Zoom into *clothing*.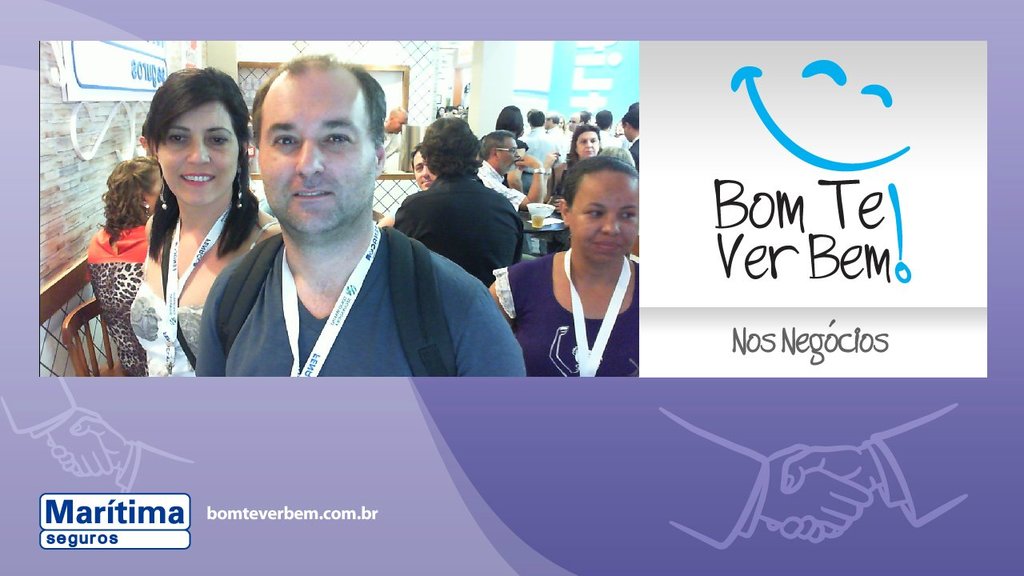
Zoom target: region(382, 122, 404, 178).
